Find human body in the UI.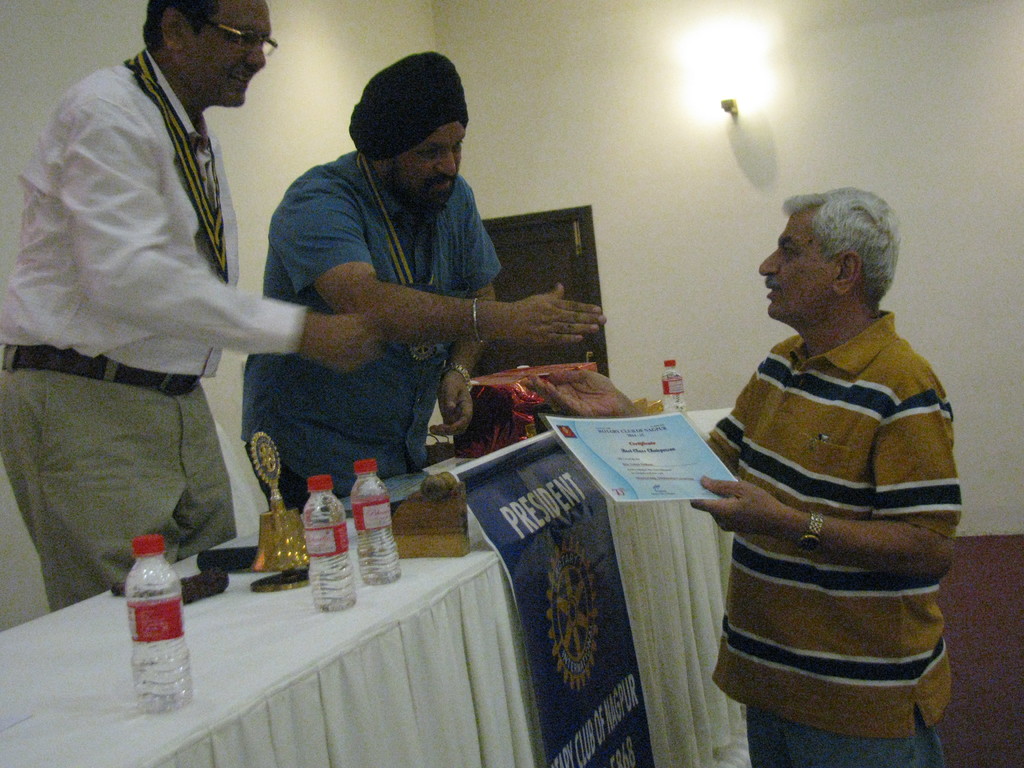
UI element at region(227, 78, 550, 533).
